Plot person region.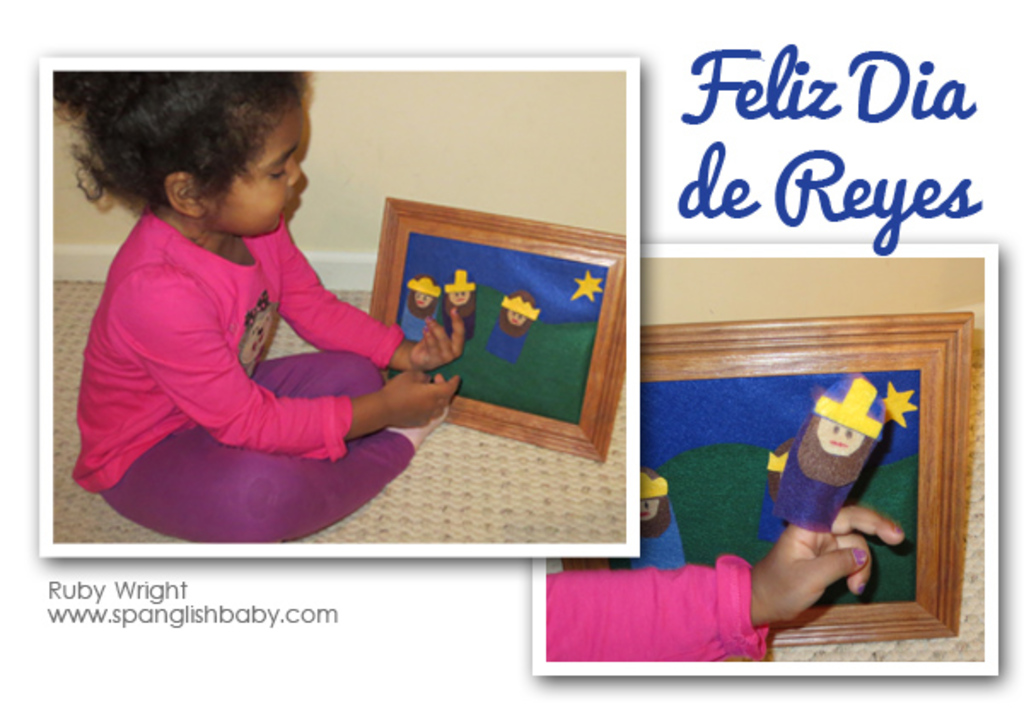
Plotted at x1=541 y1=507 x2=906 y2=662.
